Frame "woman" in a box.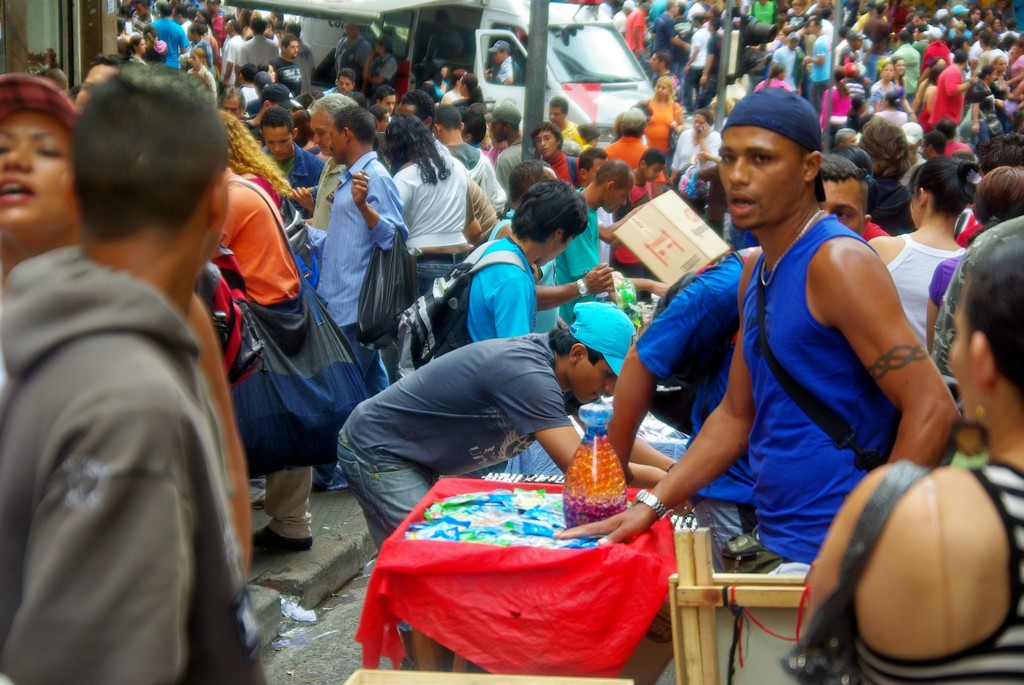
bbox(865, 155, 983, 358).
